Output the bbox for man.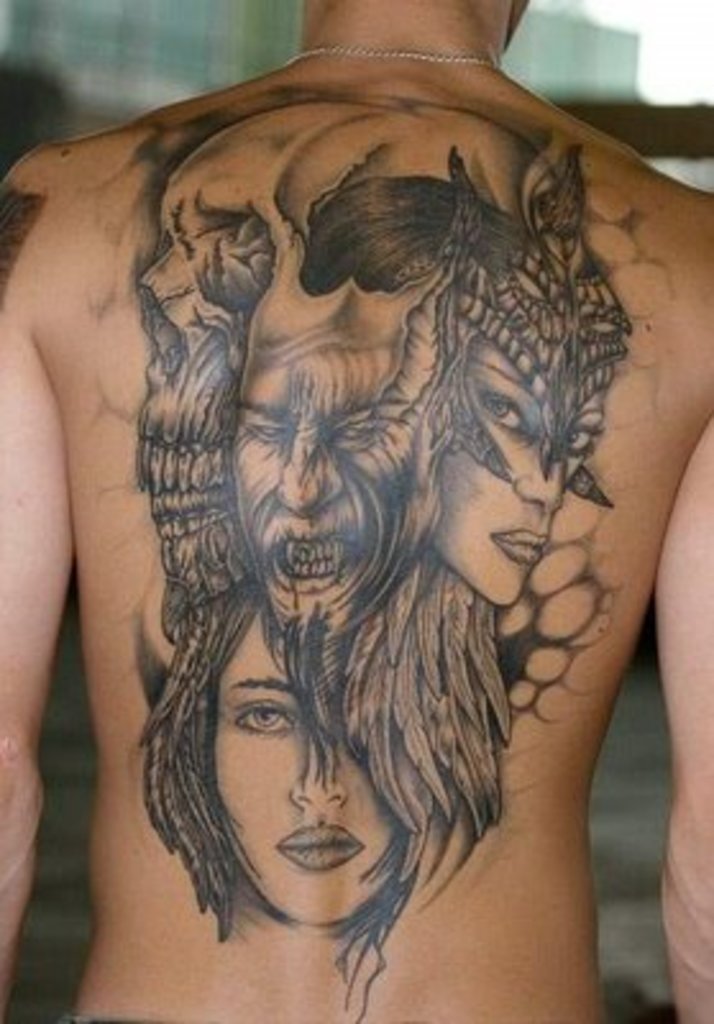
[left=0, top=0, right=711, bottom=1021].
